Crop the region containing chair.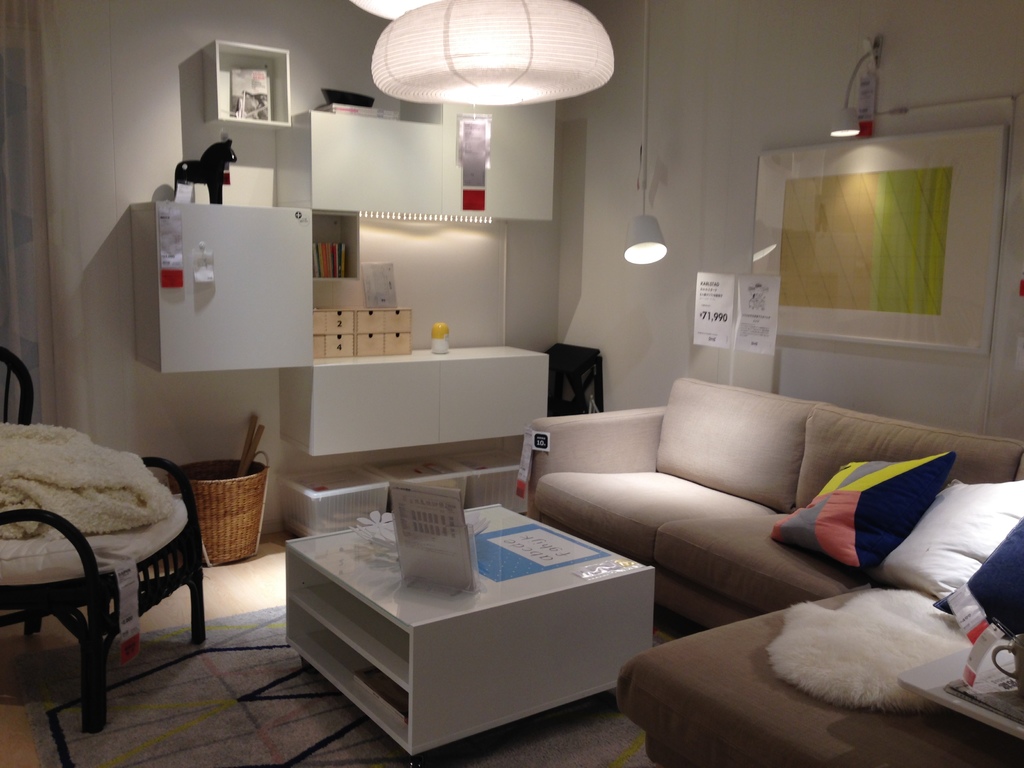
Crop region: pyautogui.locateOnScreen(0, 339, 213, 733).
